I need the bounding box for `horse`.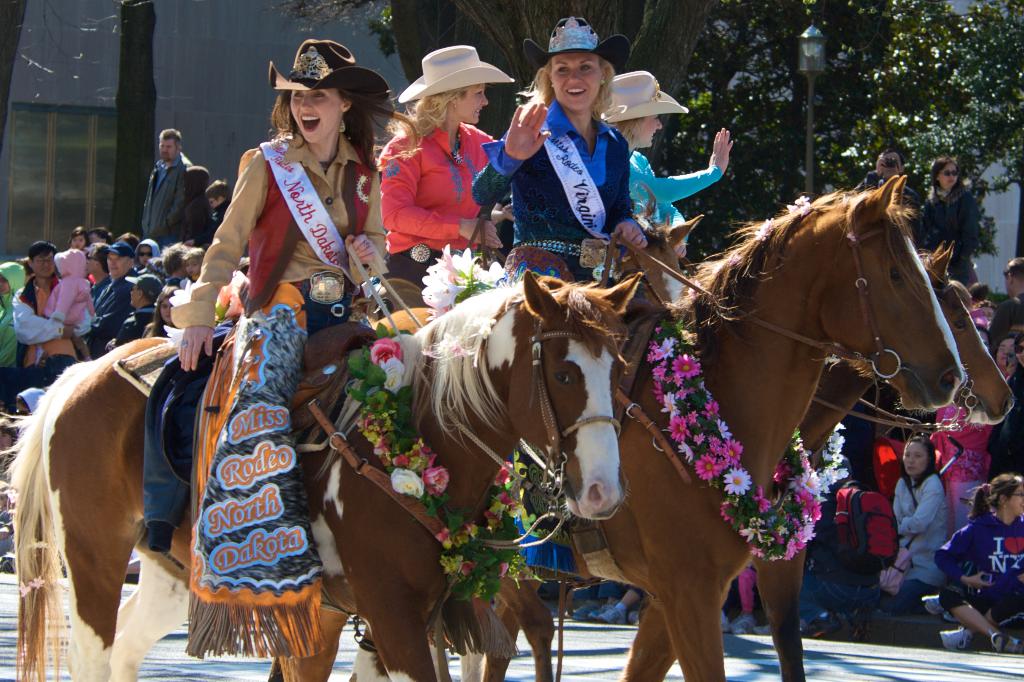
Here it is: left=3, top=274, right=641, bottom=681.
